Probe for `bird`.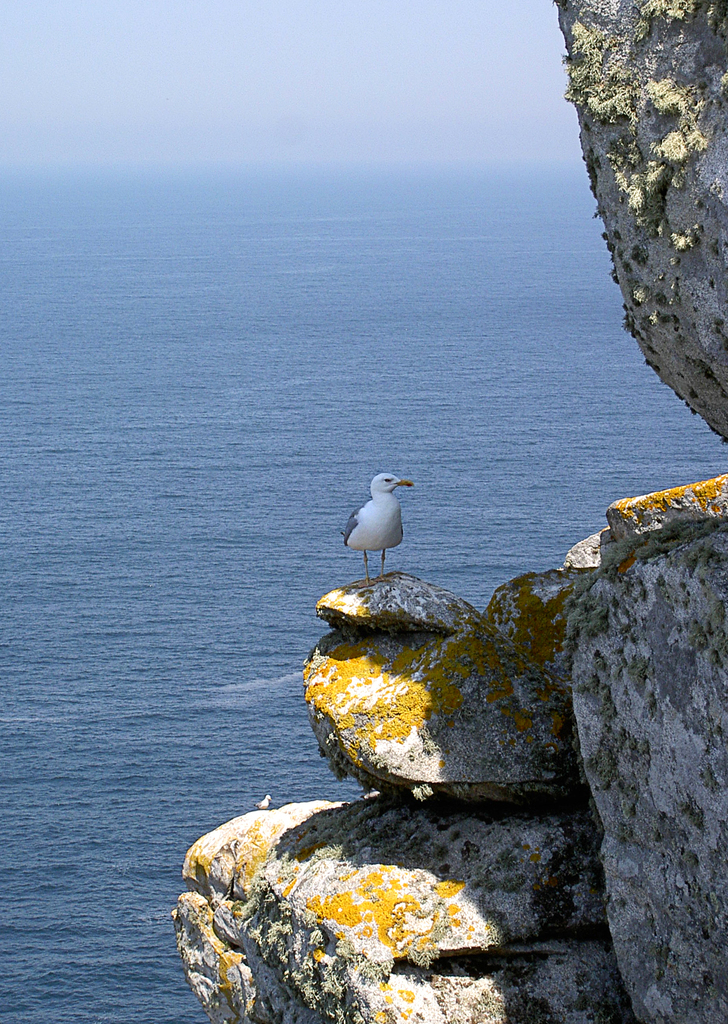
Probe result: 341 468 410 588.
